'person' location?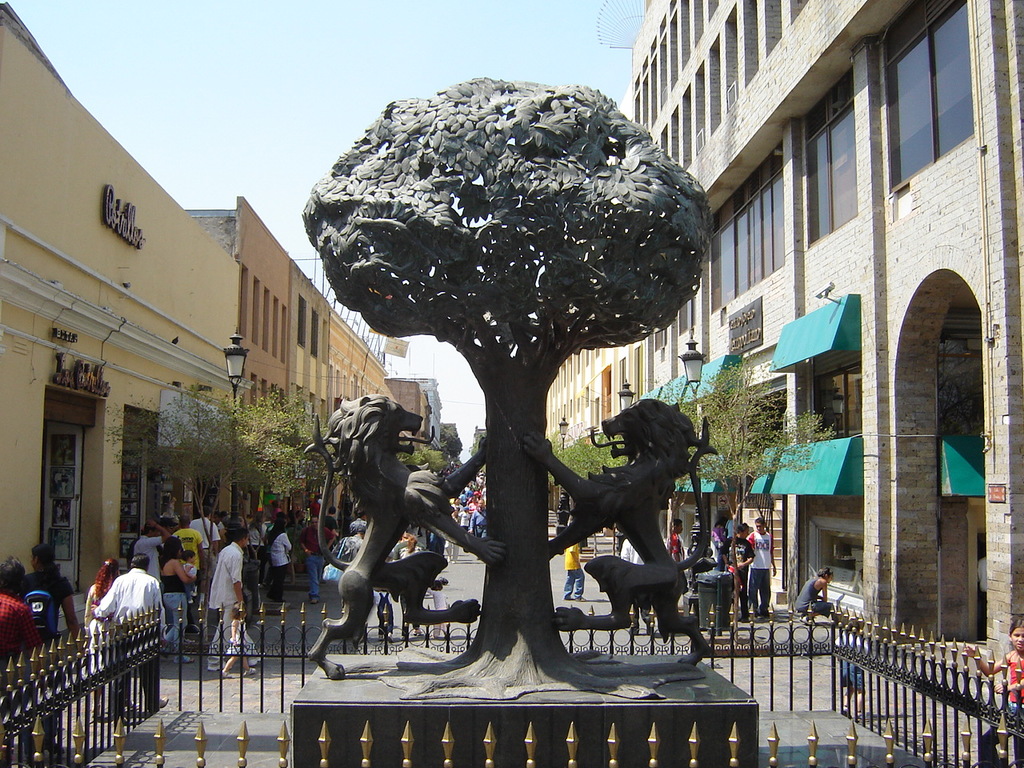
[x1=294, y1=518, x2=342, y2=608]
